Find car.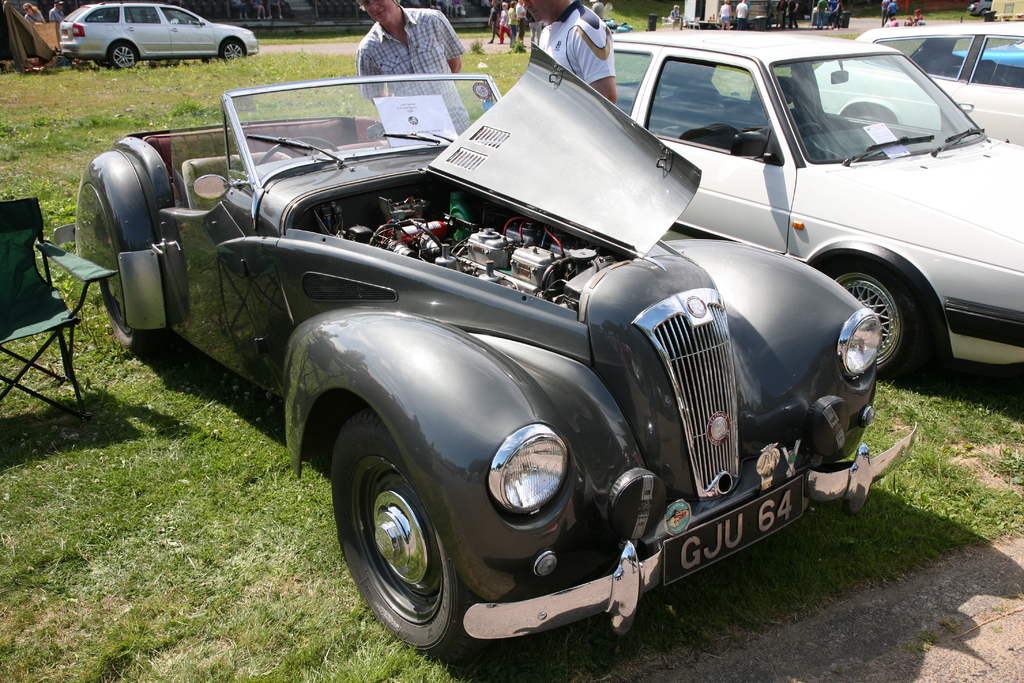
l=612, t=21, r=1023, b=373.
